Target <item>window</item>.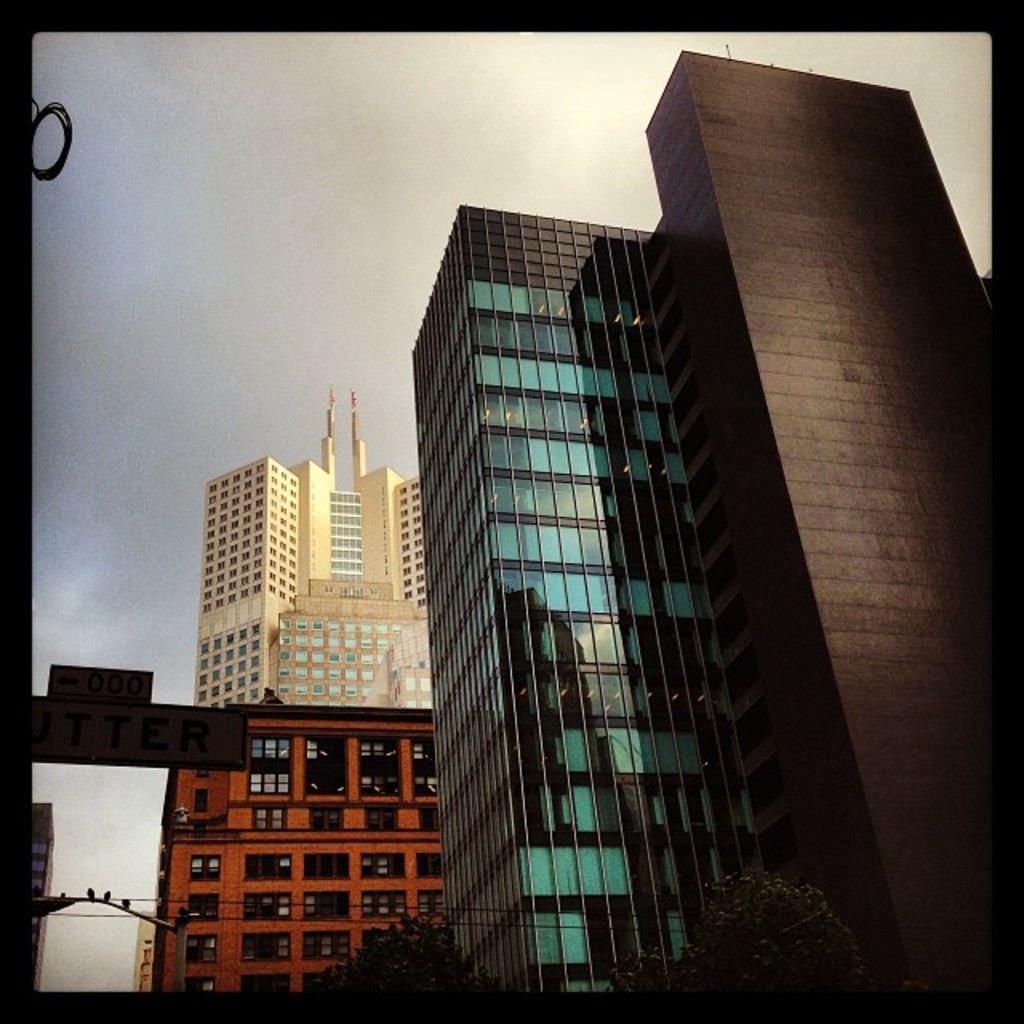
Target region: (left=246, top=854, right=290, bottom=877).
